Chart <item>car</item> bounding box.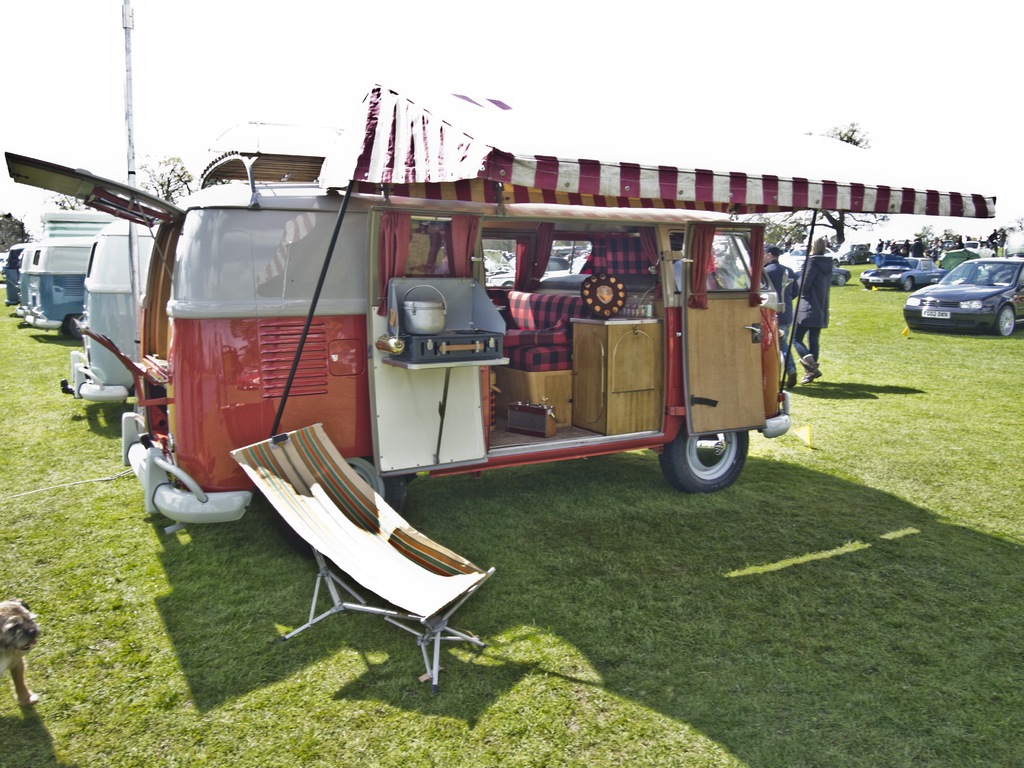
Charted: bbox(908, 259, 1023, 335).
